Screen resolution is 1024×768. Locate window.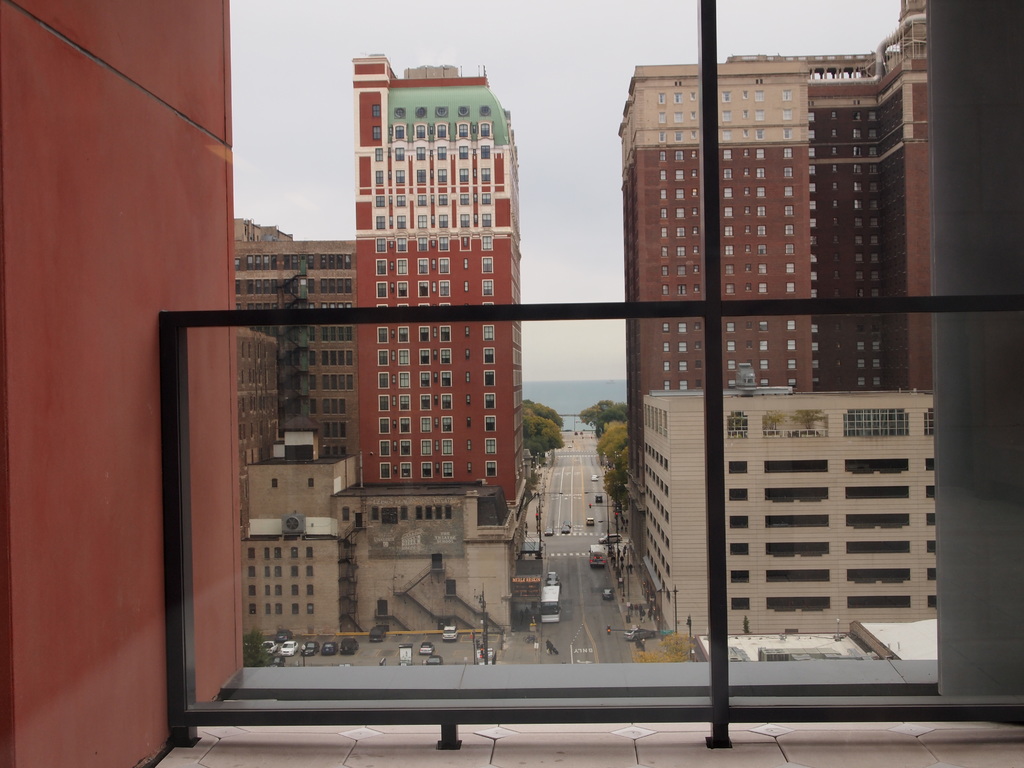
743 148 749 155.
